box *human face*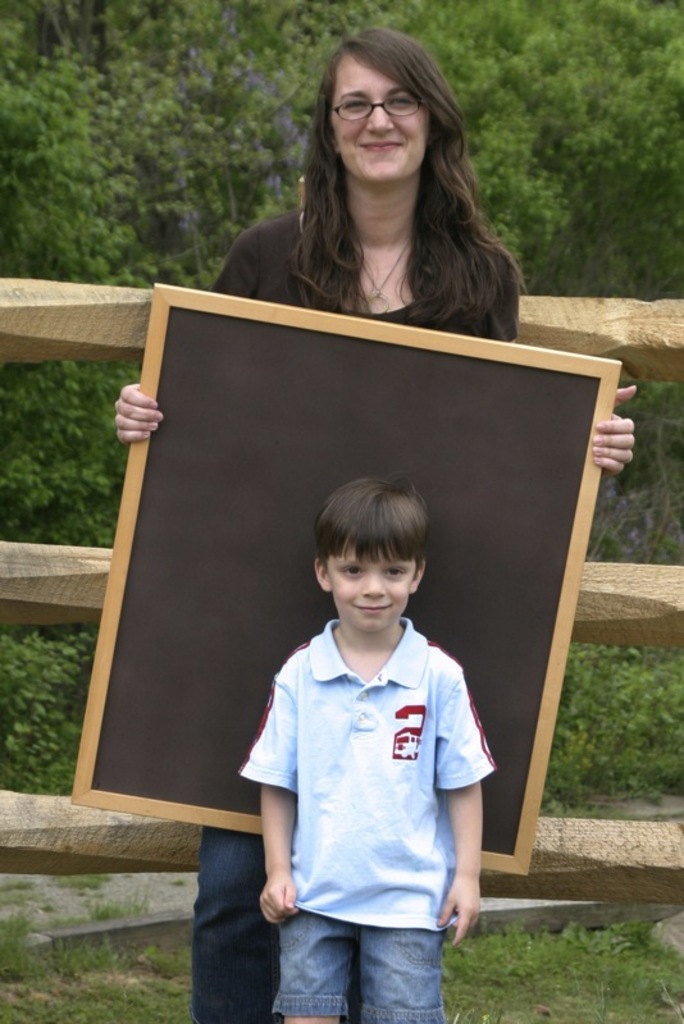
(x1=329, y1=543, x2=418, y2=628)
